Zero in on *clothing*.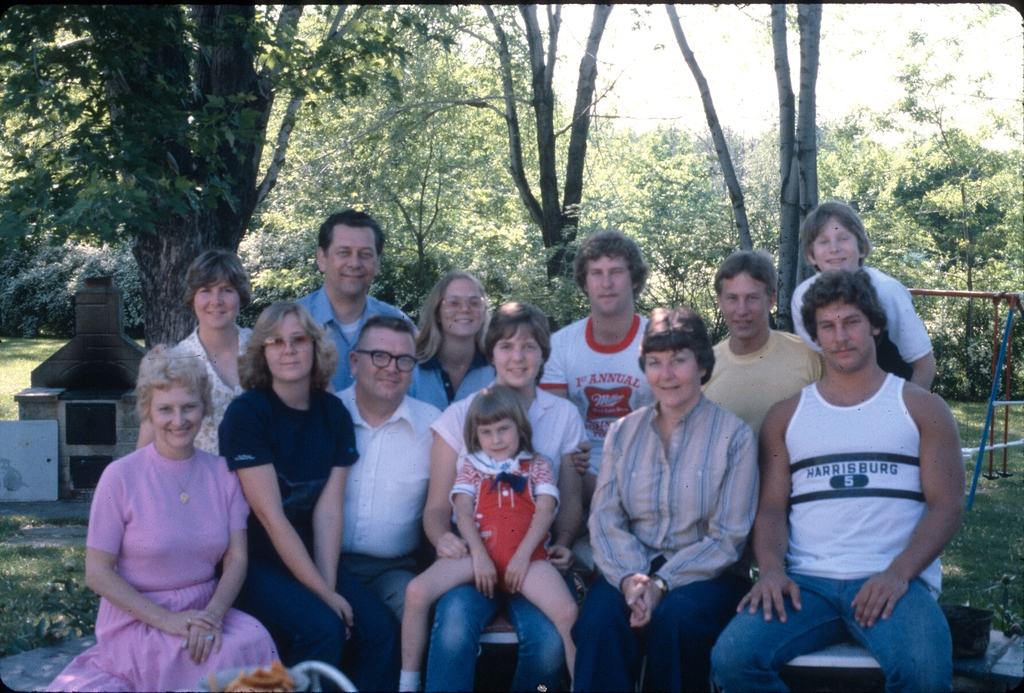
Zeroed in: {"left": 80, "top": 412, "right": 253, "bottom": 667}.
